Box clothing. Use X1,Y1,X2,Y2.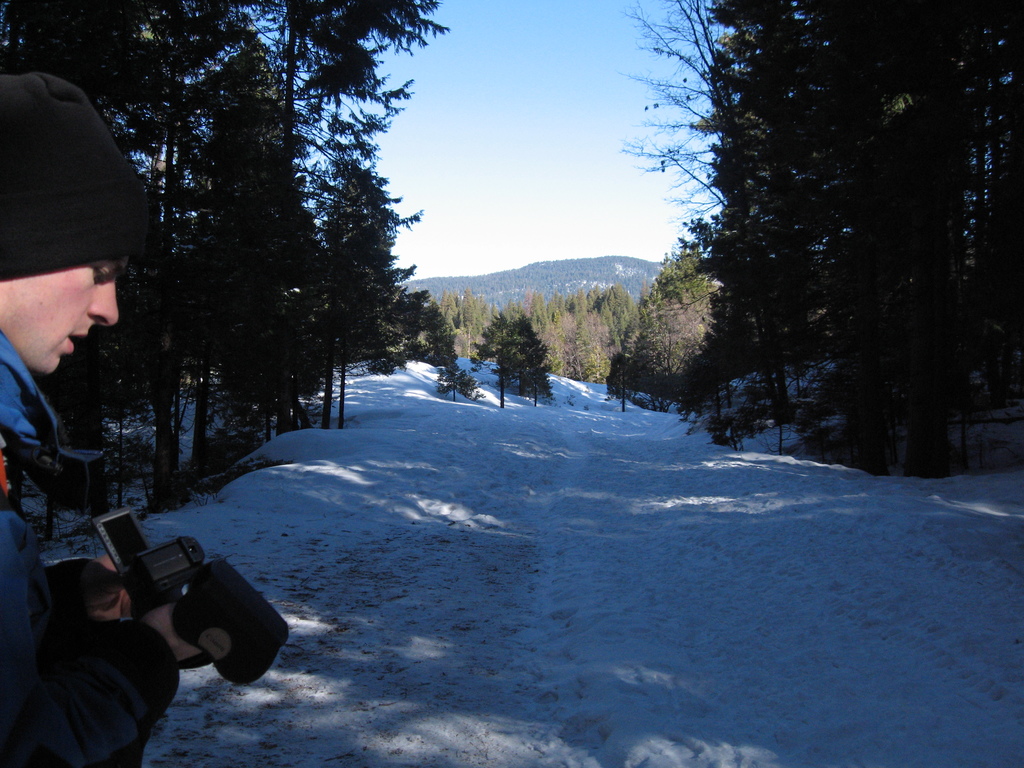
0,316,156,767.
